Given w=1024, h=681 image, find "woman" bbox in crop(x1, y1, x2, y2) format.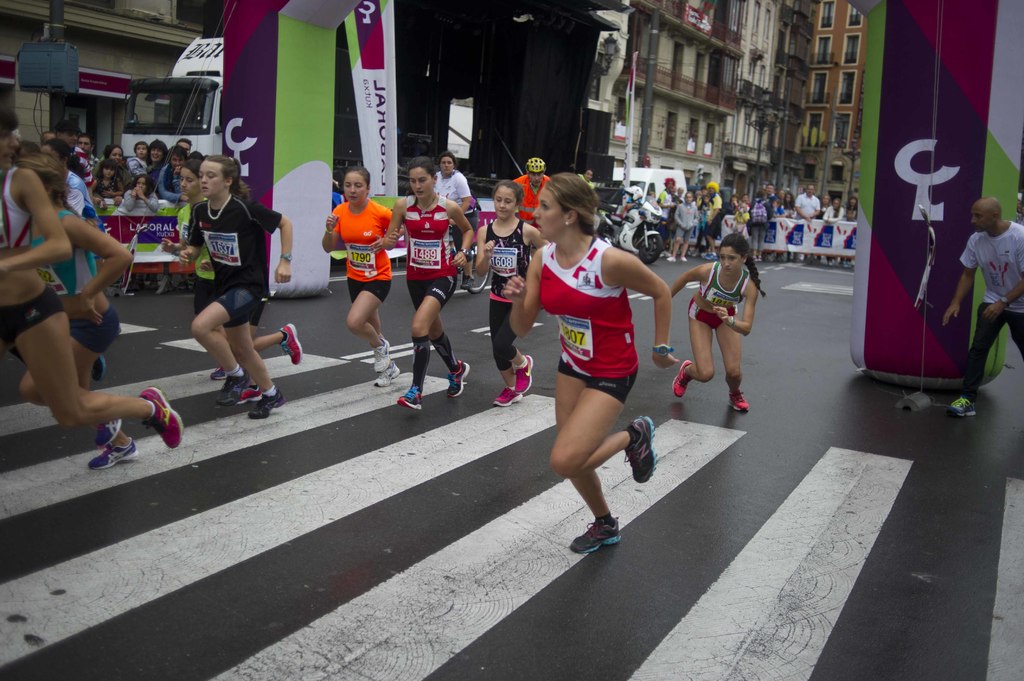
crop(524, 176, 673, 559).
